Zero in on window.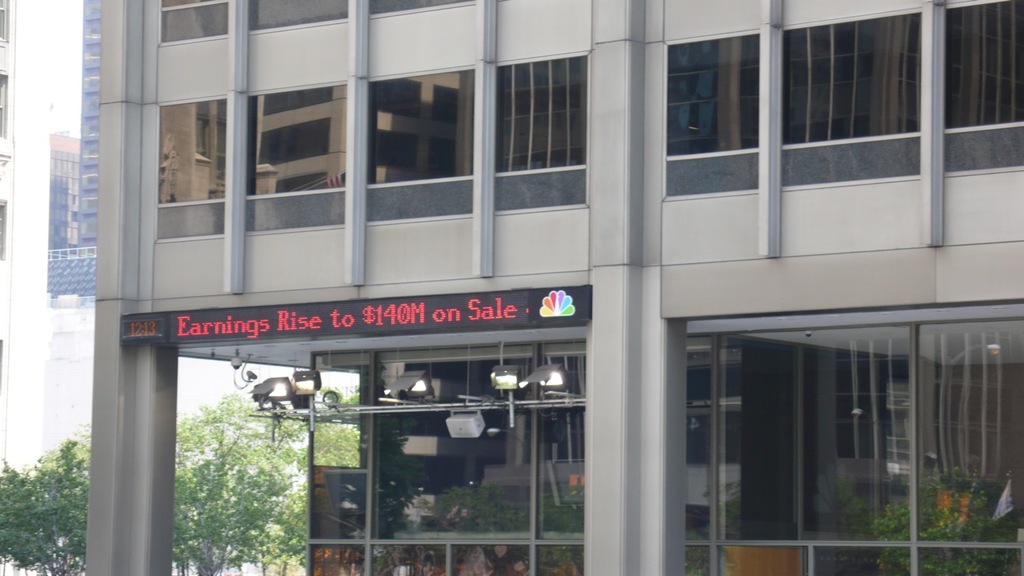
Zeroed in: (662,33,757,162).
